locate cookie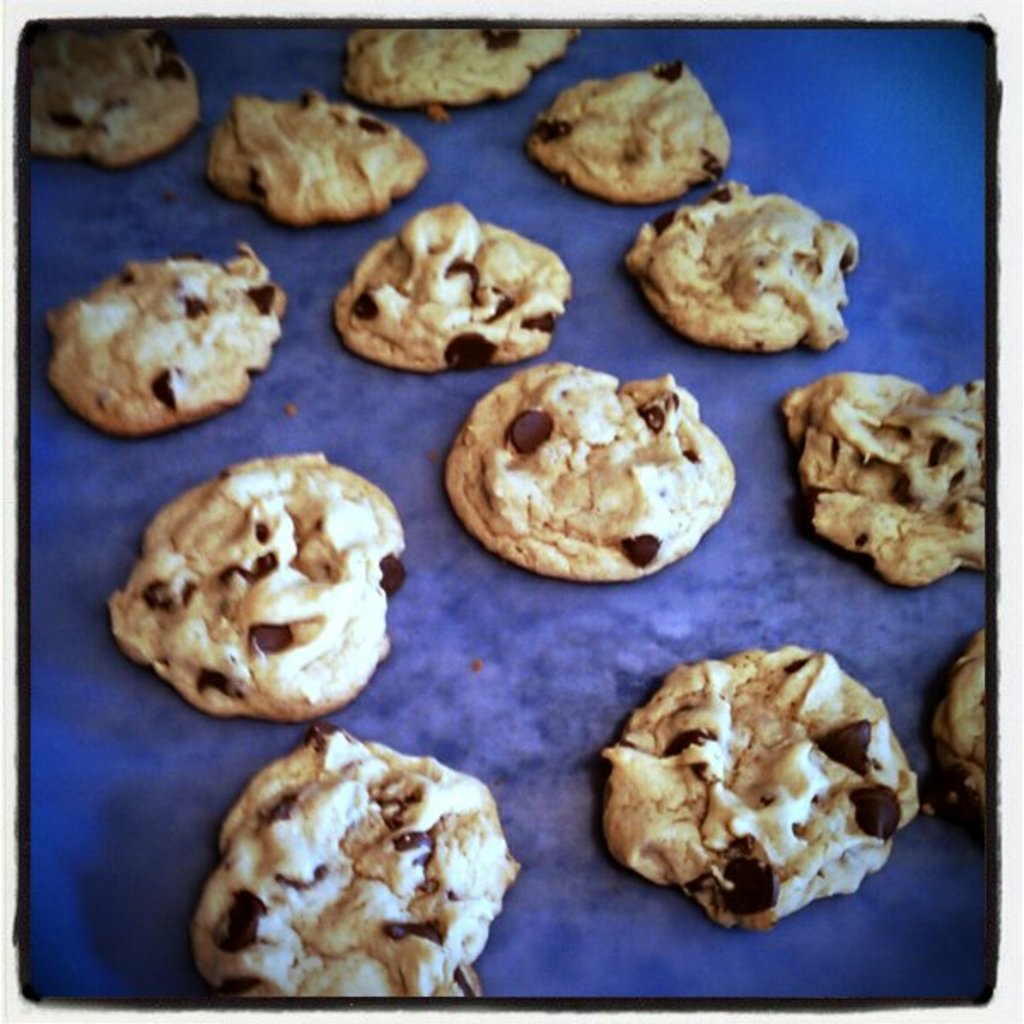
[x1=203, y1=80, x2=435, y2=227]
